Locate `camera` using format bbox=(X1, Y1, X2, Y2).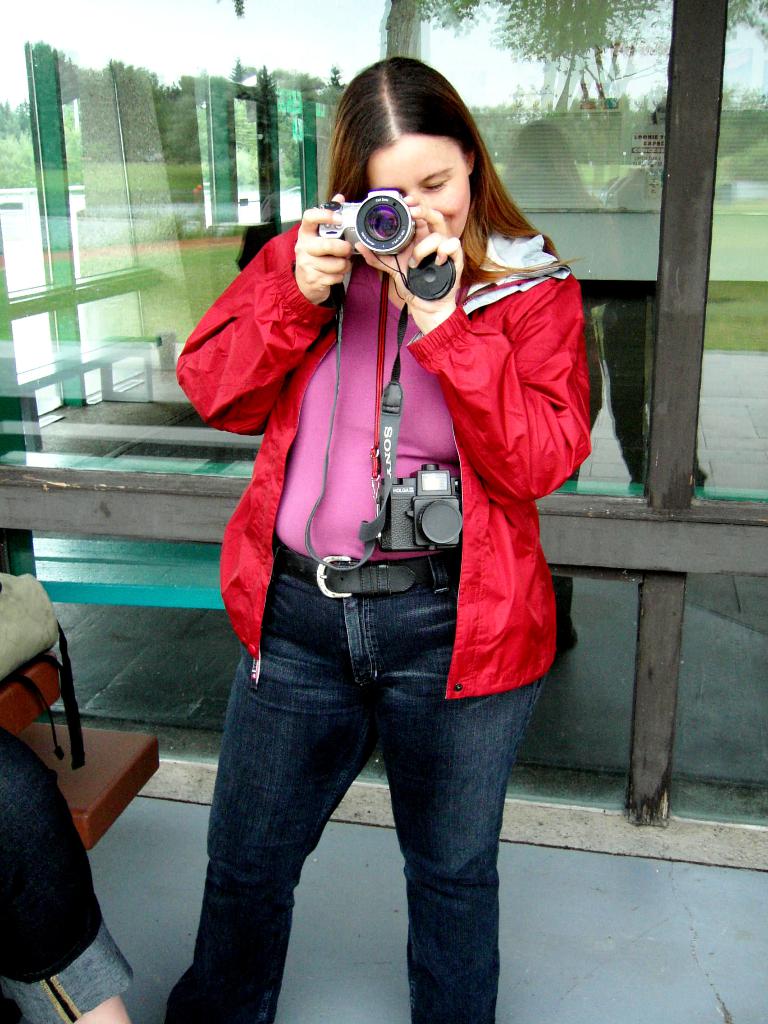
bbox=(322, 189, 418, 257).
